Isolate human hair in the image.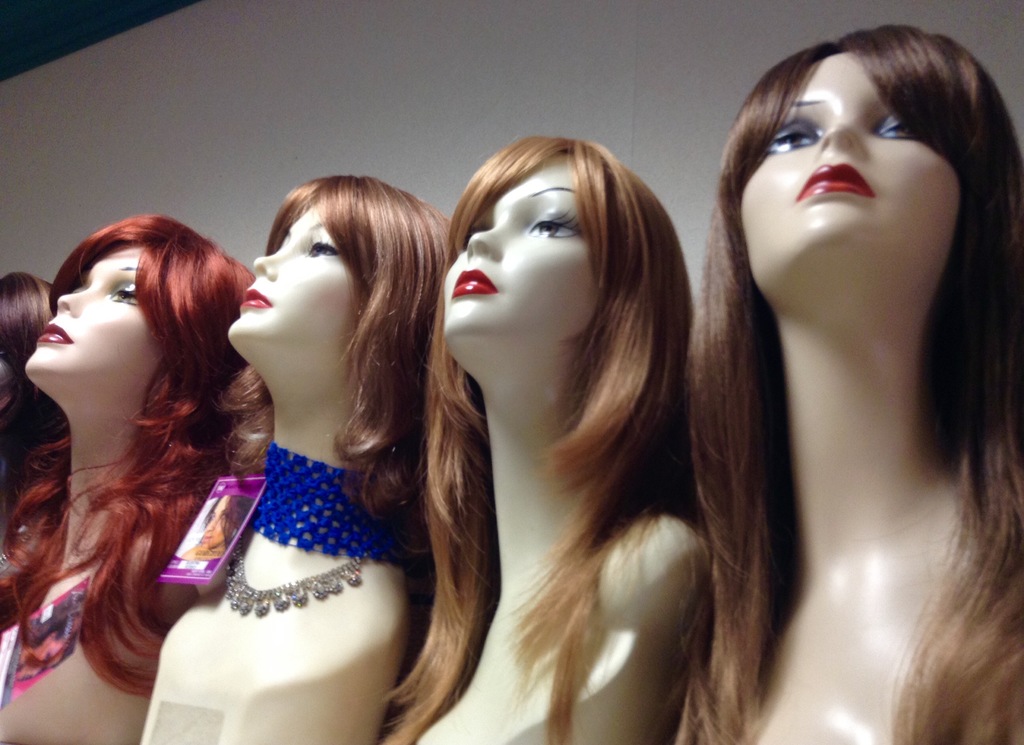
Isolated region: detection(0, 193, 264, 641).
